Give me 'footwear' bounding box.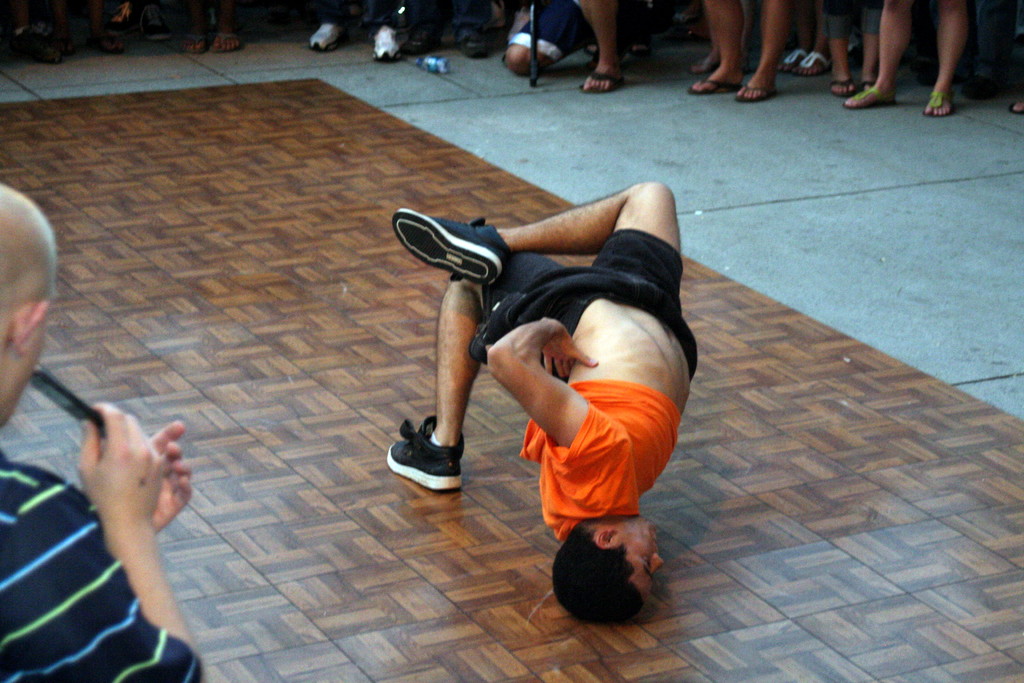
Rect(926, 85, 950, 117).
